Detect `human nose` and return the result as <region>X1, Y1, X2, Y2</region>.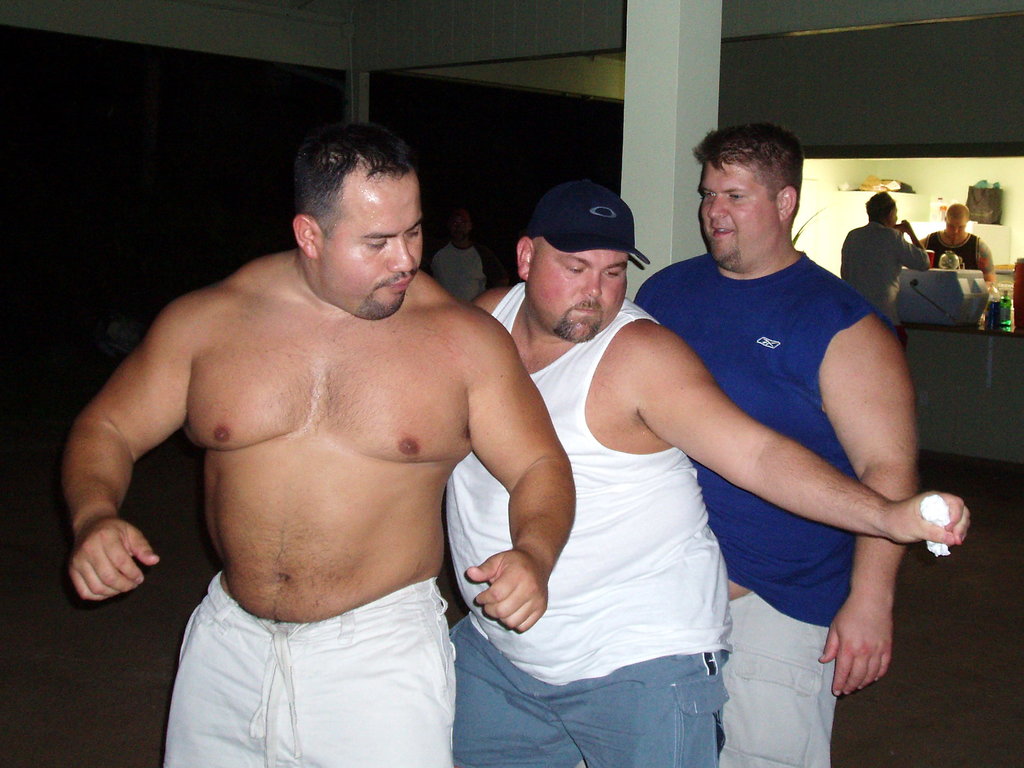
<region>580, 271, 600, 298</region>.
